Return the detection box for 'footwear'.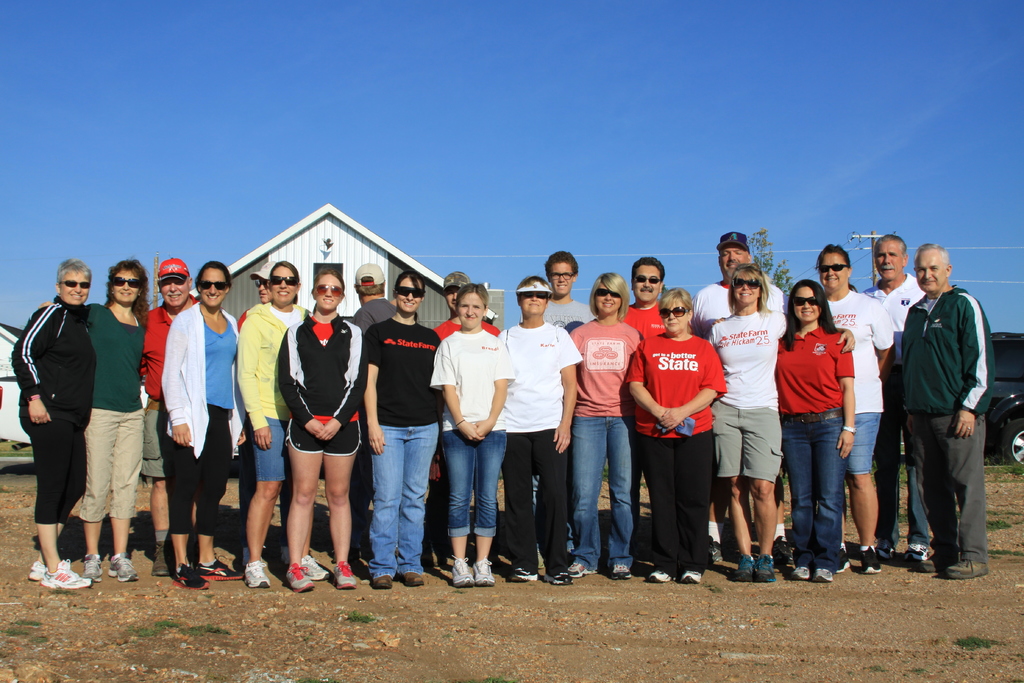
region(709, 536, 728, 563).
